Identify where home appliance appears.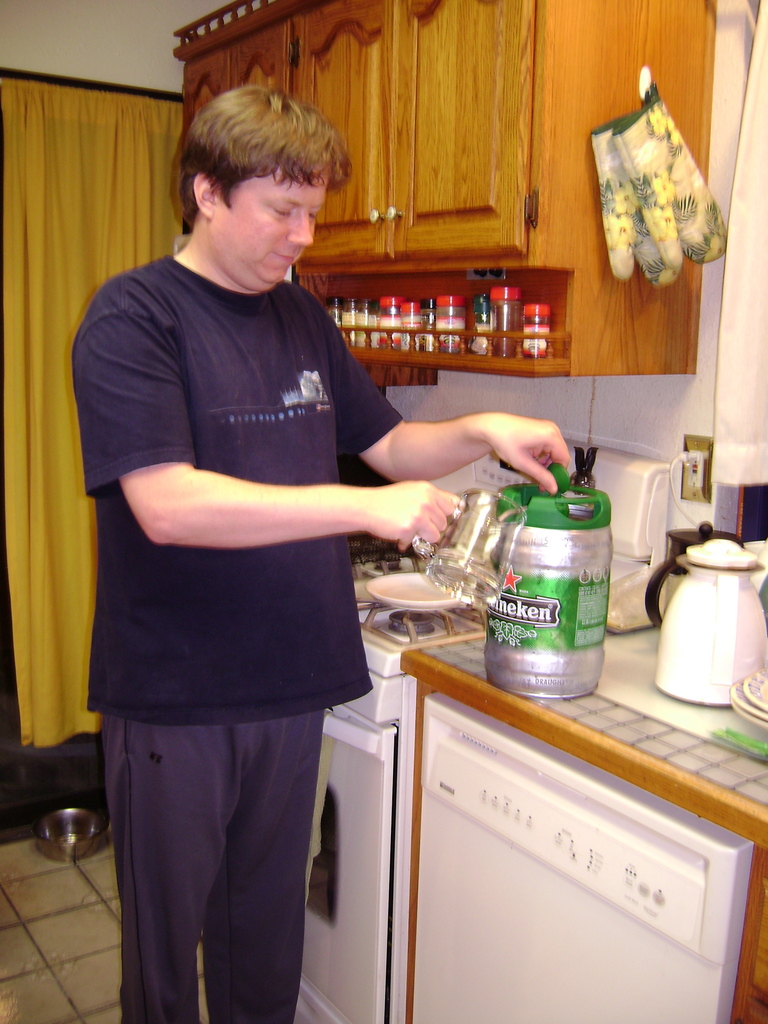
Appears at <box>290,440,671,1023</box>.
